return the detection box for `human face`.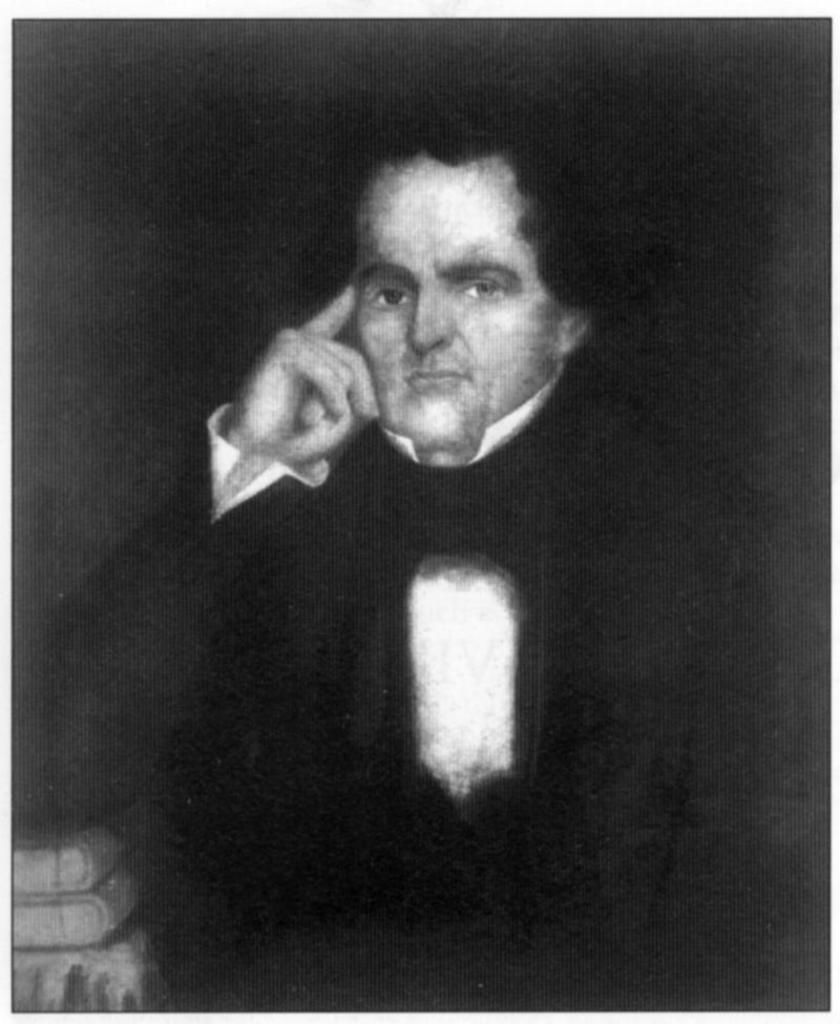
(x1=343, y1=152, x2=570, y2=453).
